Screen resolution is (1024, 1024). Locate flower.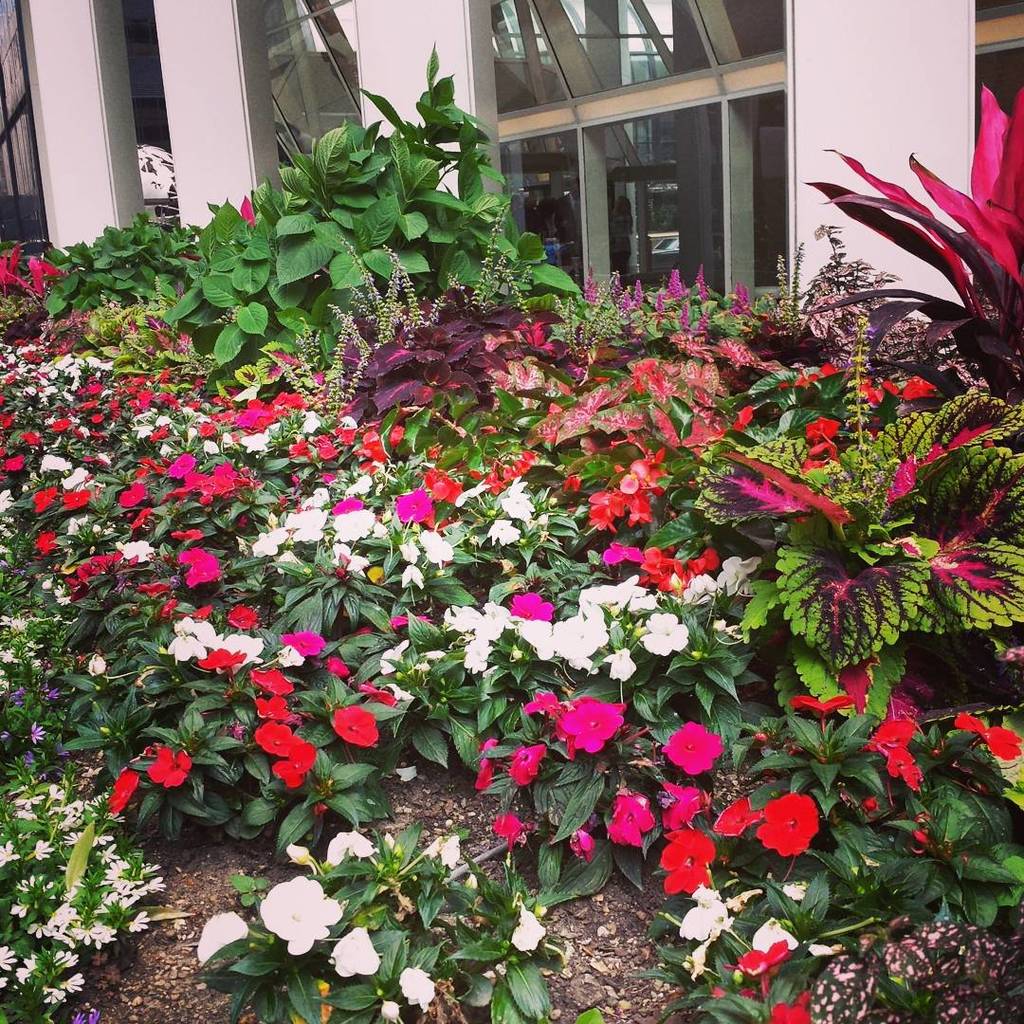
rect(488, 812, 529, 849).
